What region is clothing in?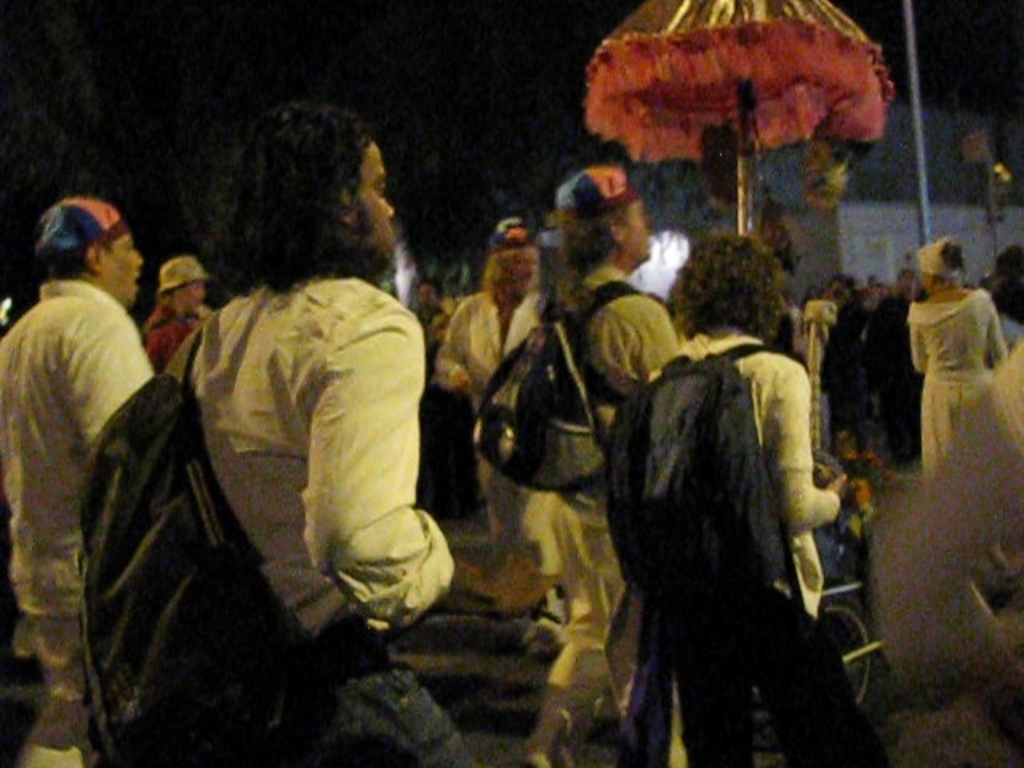
[left=859, top=334, right=1022, bottom=744].
